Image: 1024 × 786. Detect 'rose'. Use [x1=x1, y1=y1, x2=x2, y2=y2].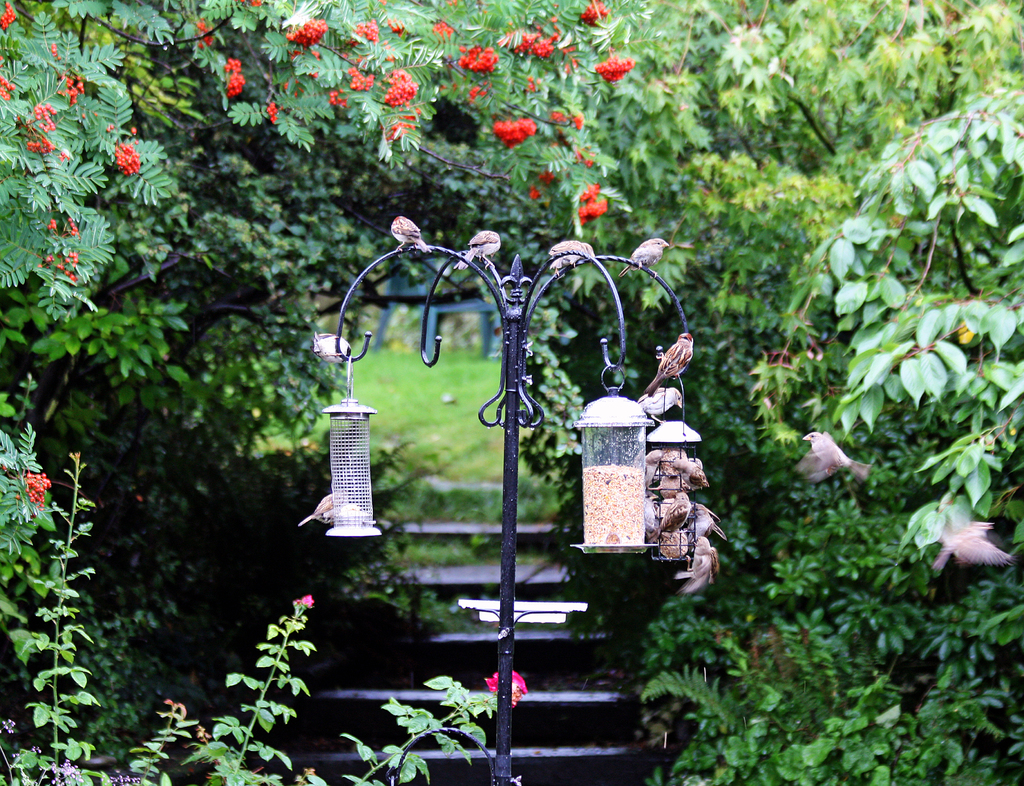
[x1=485, y1=666, x2=529, y2=710].
